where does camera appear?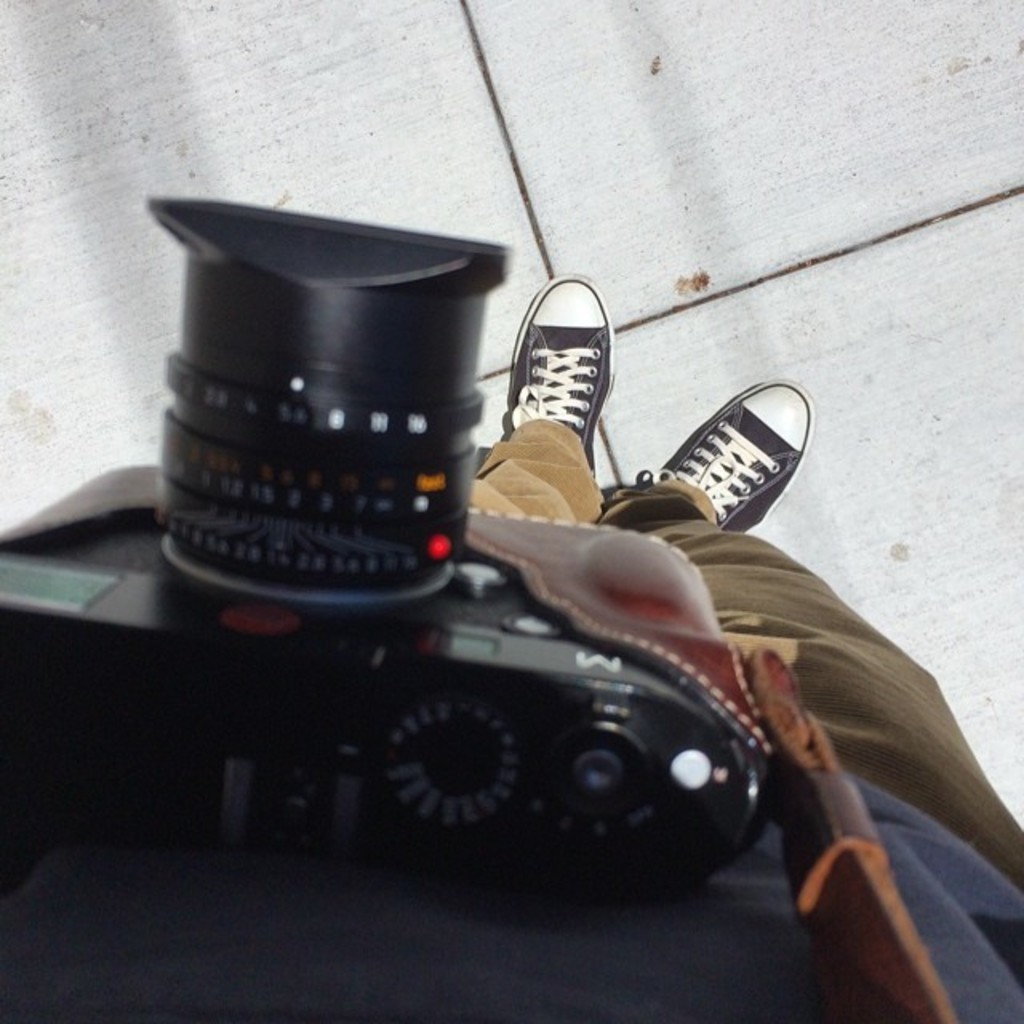
Appears at x1=0 y1=190 x2=776 y2=925.
